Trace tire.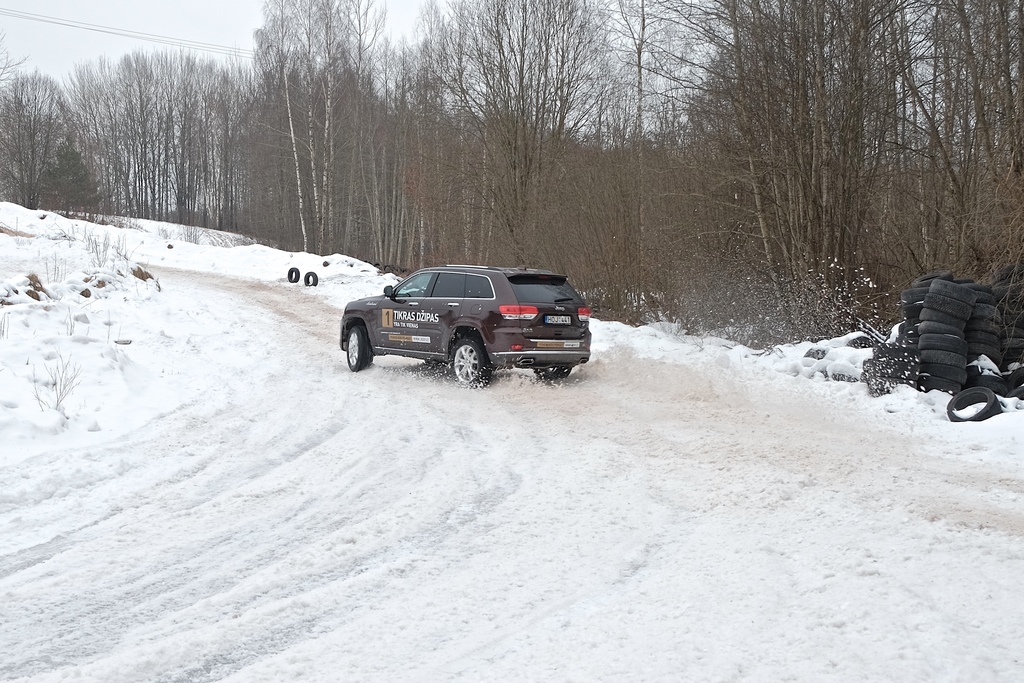
Traced to 347, 325, 371, 372.
